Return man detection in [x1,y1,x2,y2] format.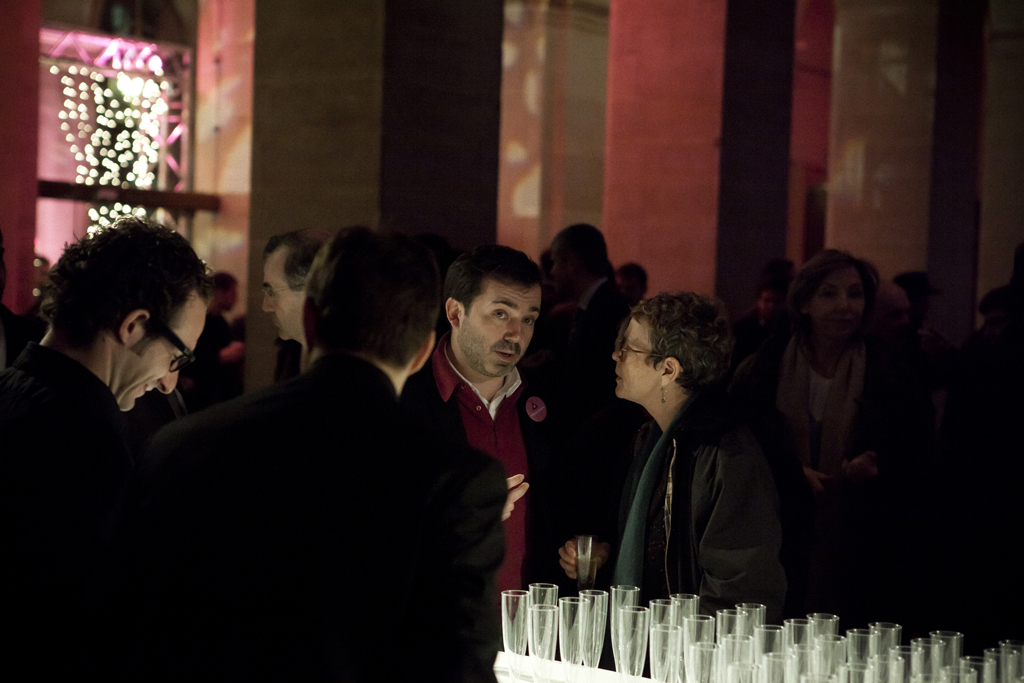
[704,264,805,383].
